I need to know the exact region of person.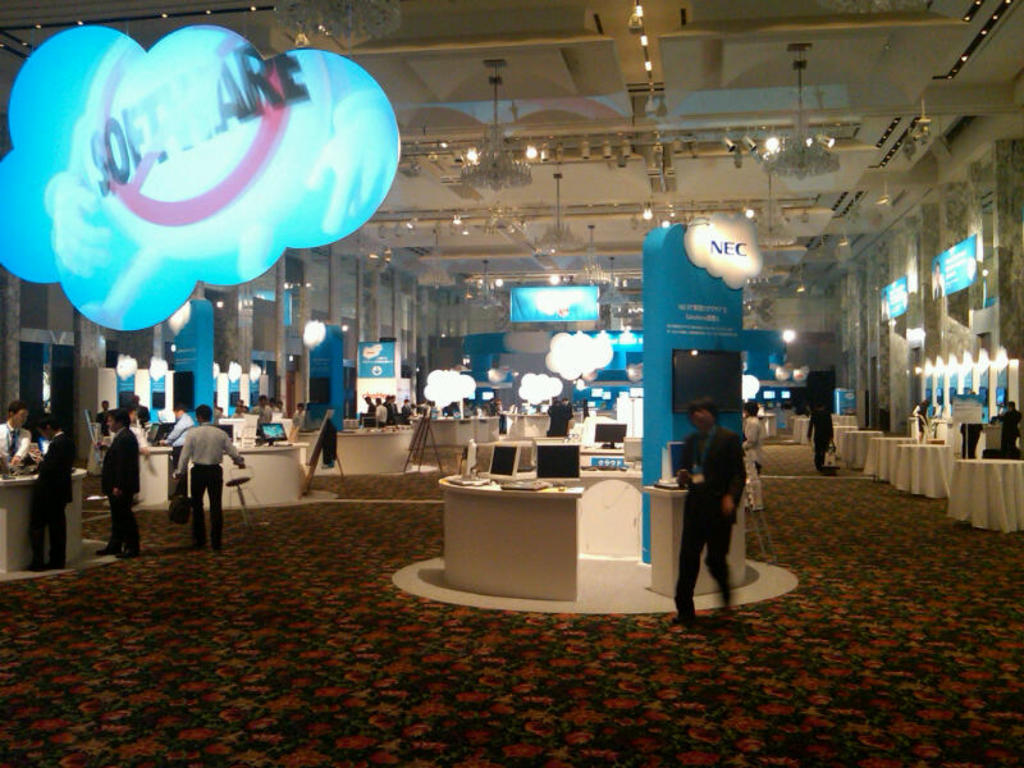
Region: BBox(26, 416, 72, 570).
